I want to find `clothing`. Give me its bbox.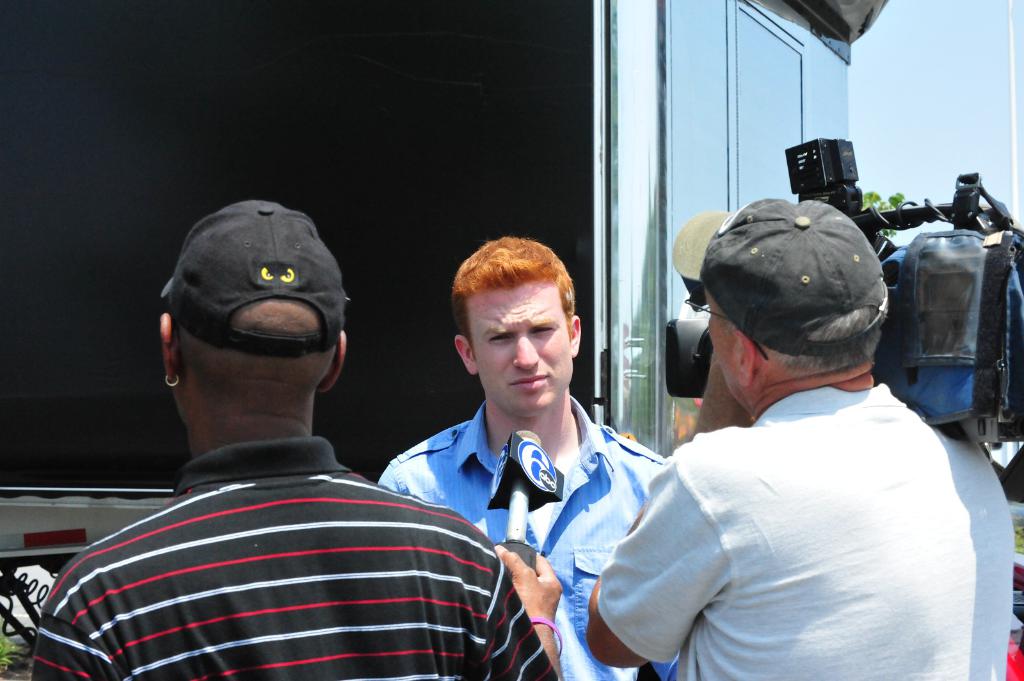
rect(593, 383, 1017, 680).
